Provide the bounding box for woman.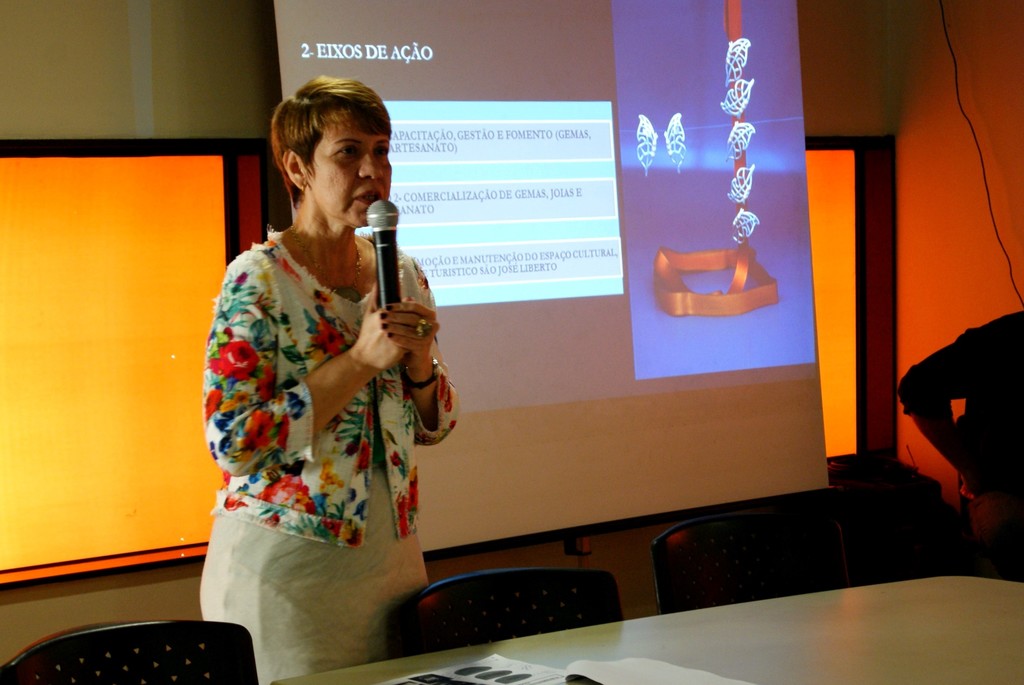
[198,75,461,682].
